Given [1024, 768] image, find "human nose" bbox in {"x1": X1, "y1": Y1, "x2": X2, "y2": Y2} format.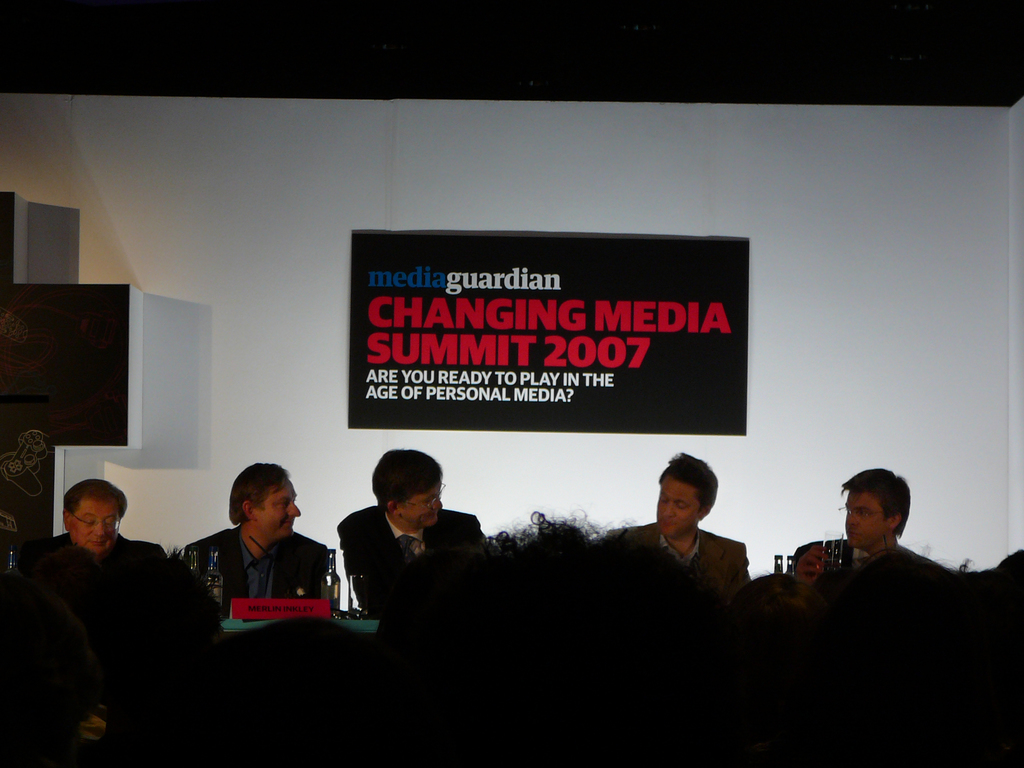
{"x1": 847, "y1": 515, "x2": 858, "y2": 527}.
